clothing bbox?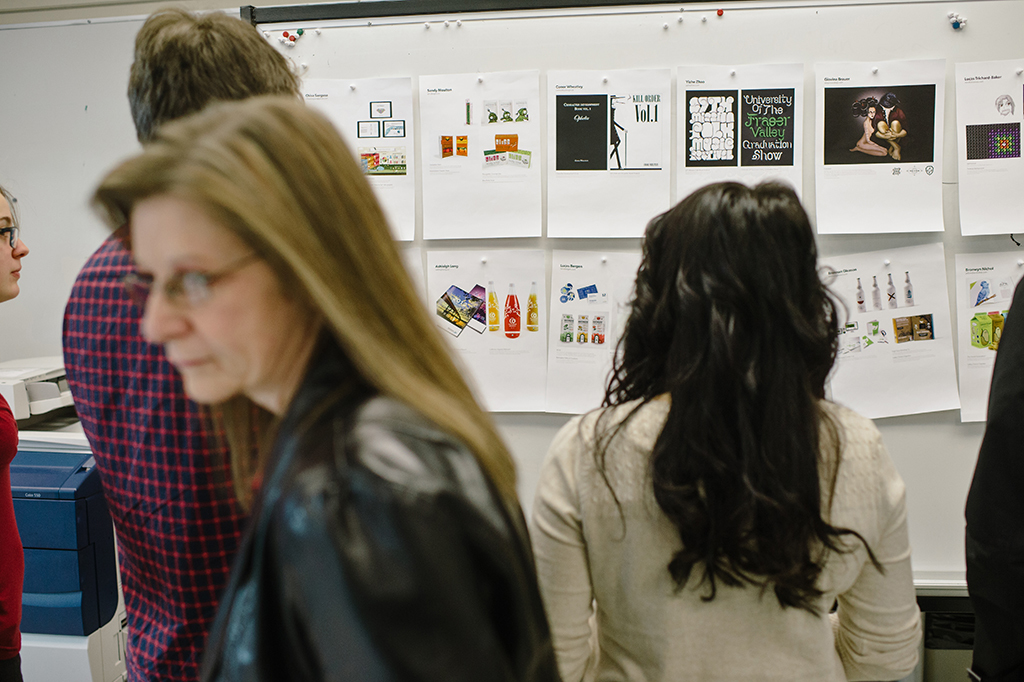
locate(199, 319, 560, 681)
